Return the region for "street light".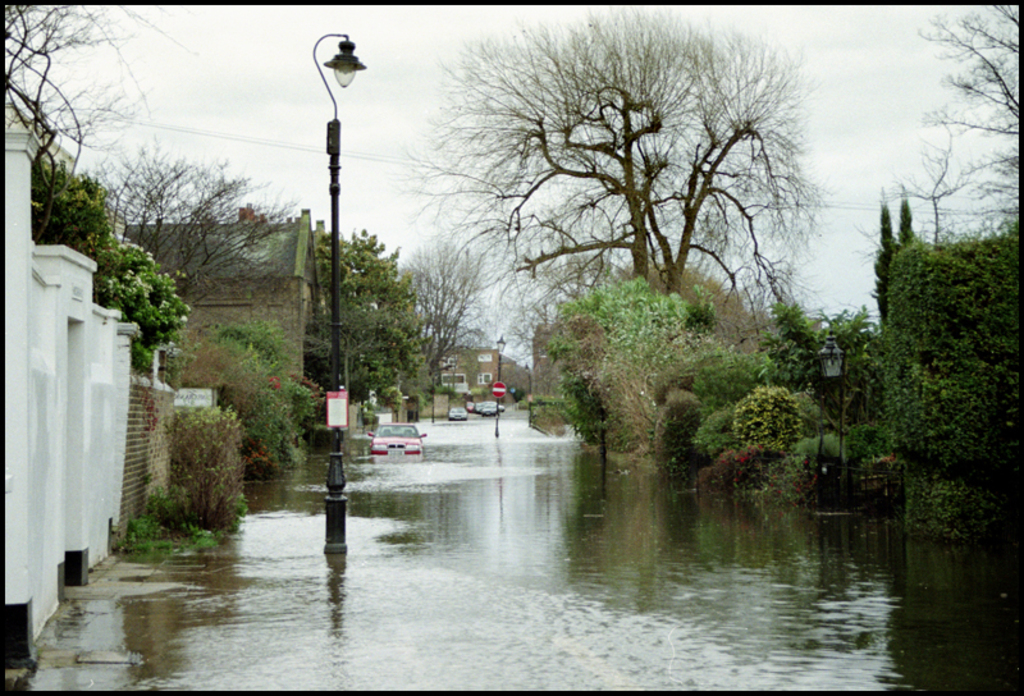
locate(424, 363, 452, 426).
